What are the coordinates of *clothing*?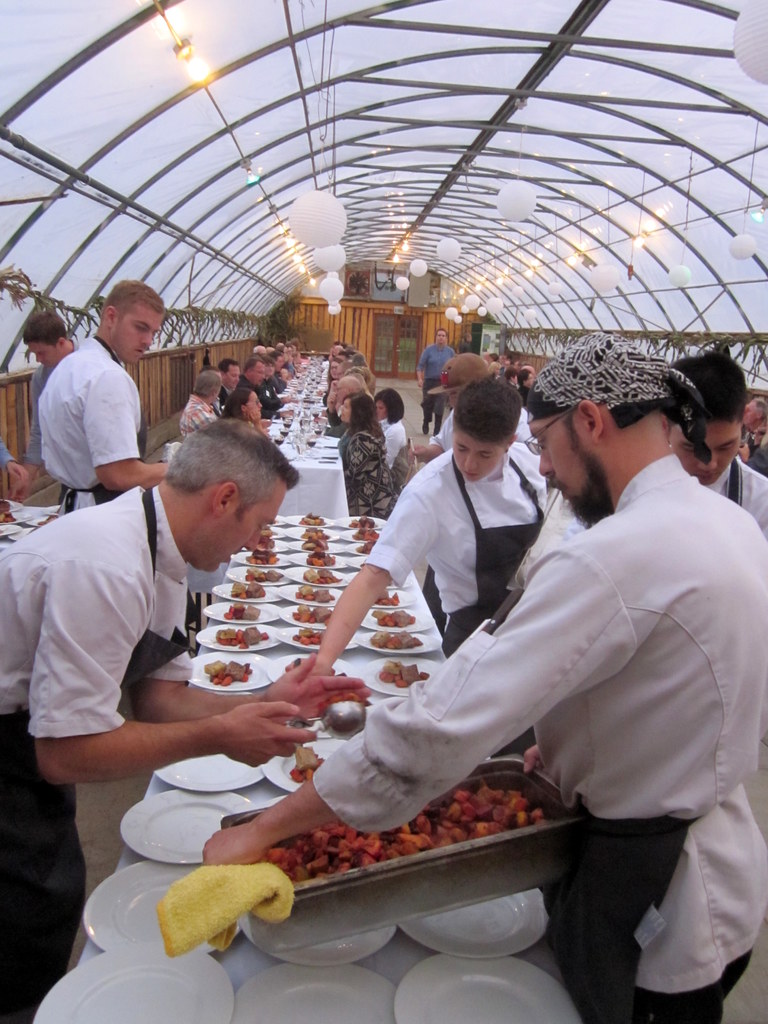
Rect(406, 399, 748, 984).
